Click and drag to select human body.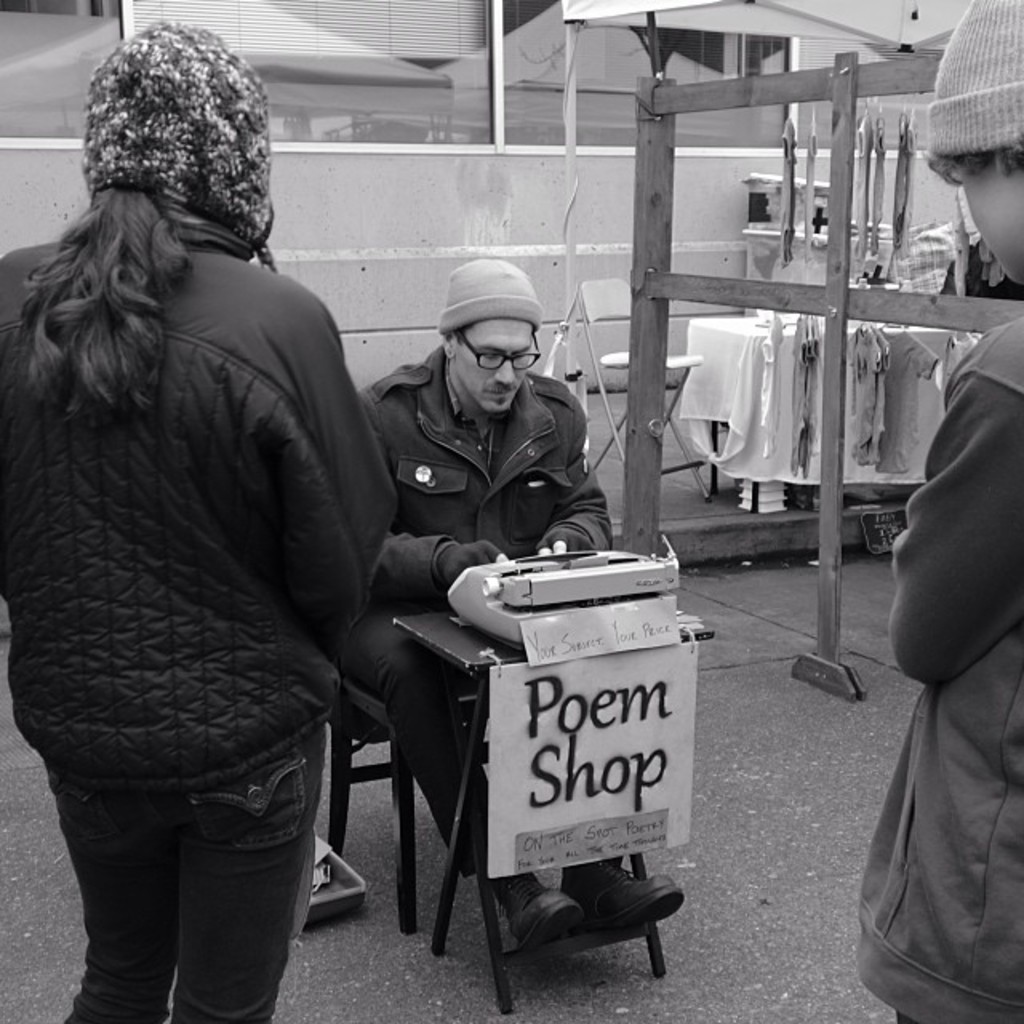
Selection: Rect(357, 357, 690, 952).
